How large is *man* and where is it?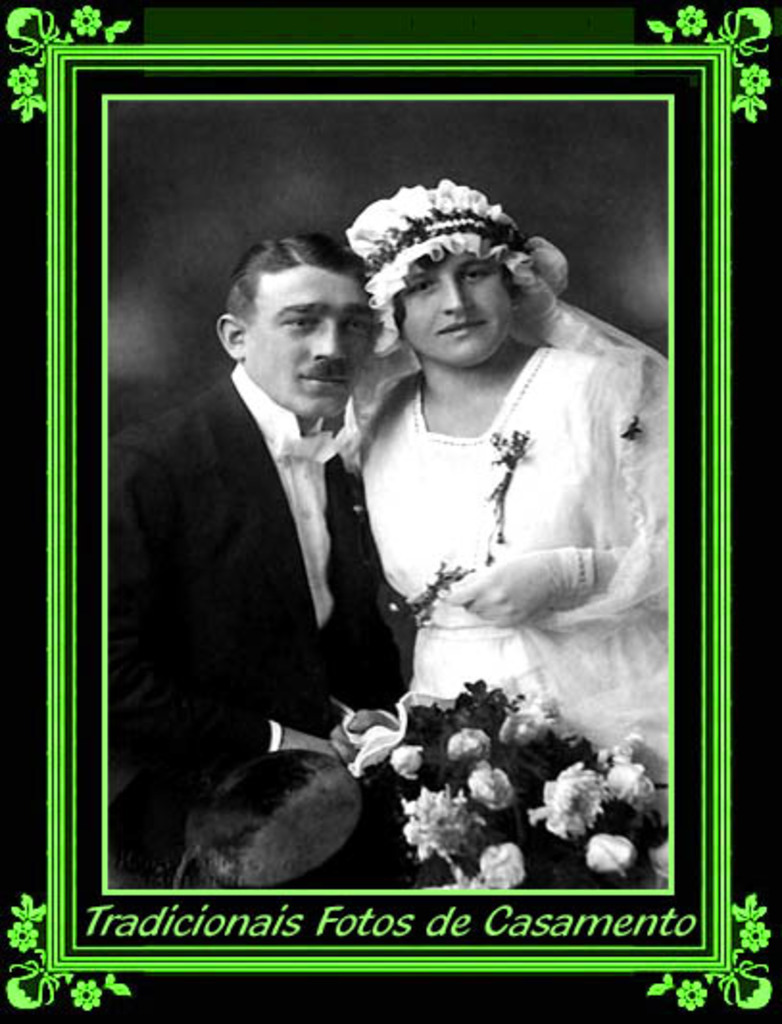
Bounding box: {"x1": 102, "y1": 232, "x2": 444, "y2": 895}.
